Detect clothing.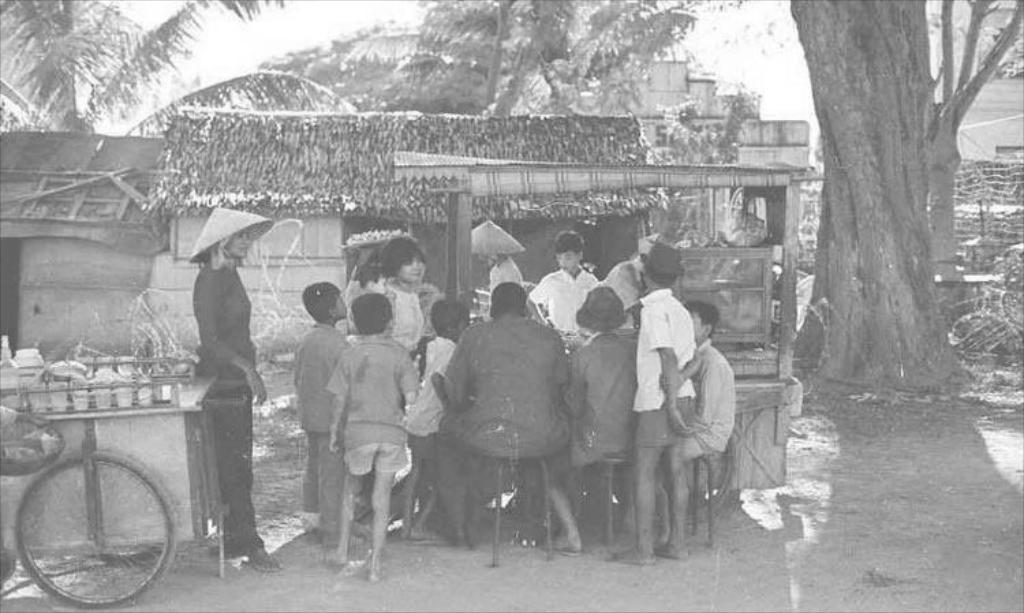
Detected at region(408, 329, 451, 452).
